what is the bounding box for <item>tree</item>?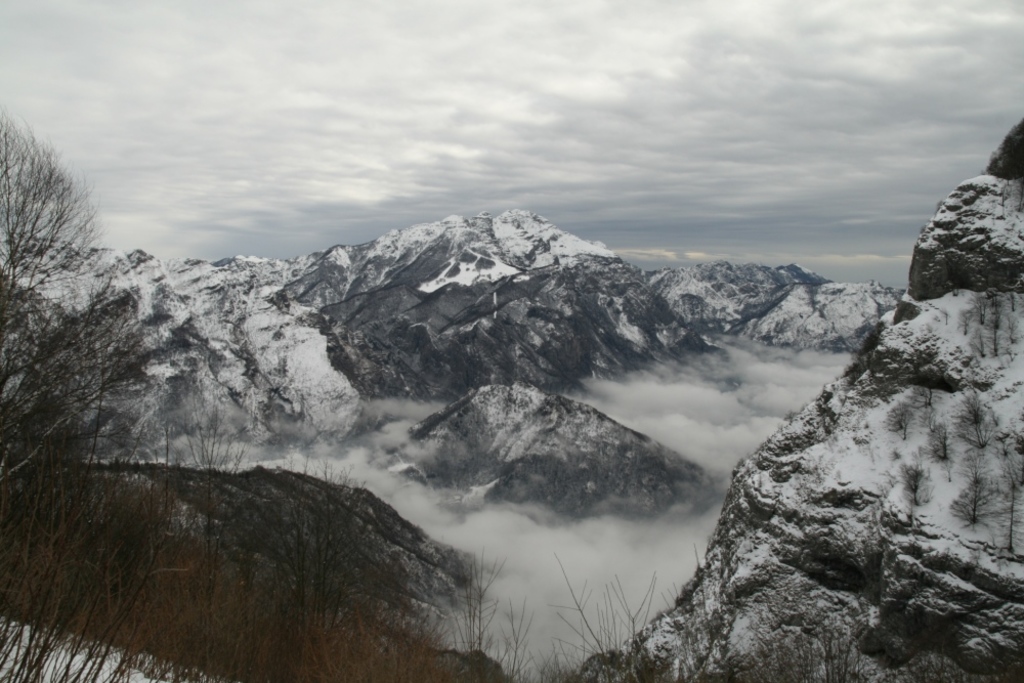
{"x1": 14, "y1": 79, "x2": 158, "y2": 567}.
